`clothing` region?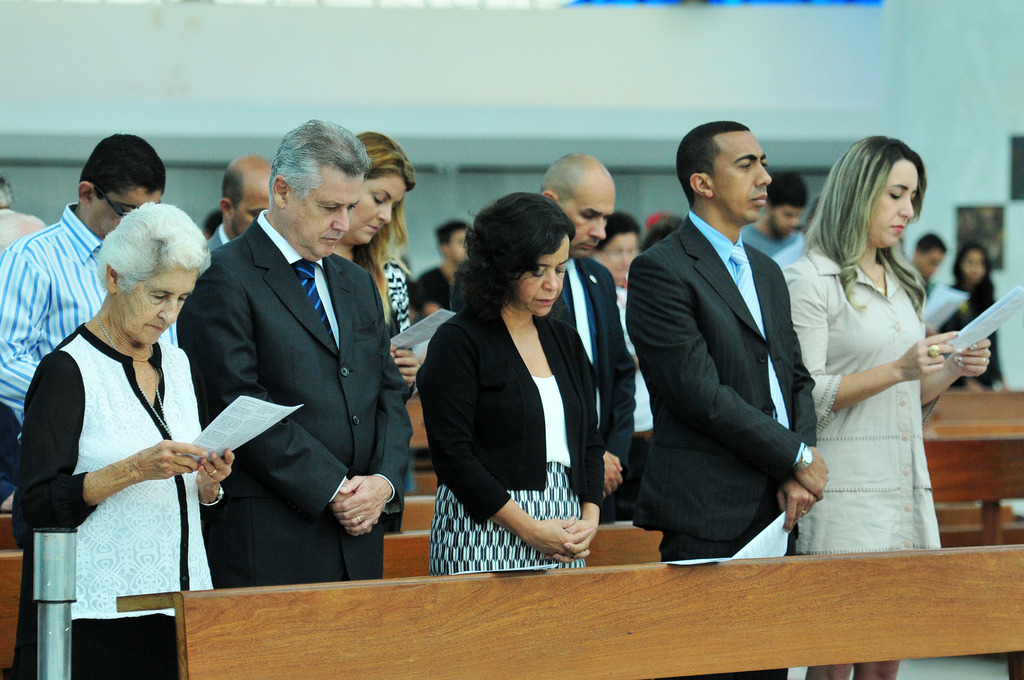
931/276/1007/390
